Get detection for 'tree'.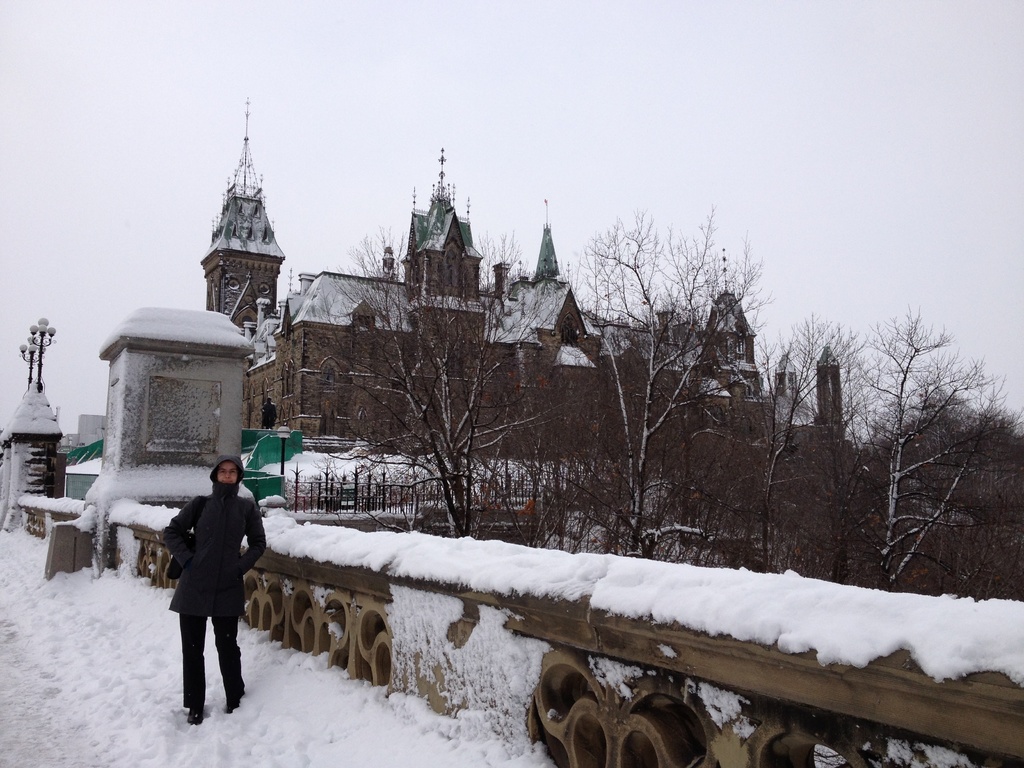
Detection: box(676, 332, 856, 543).
